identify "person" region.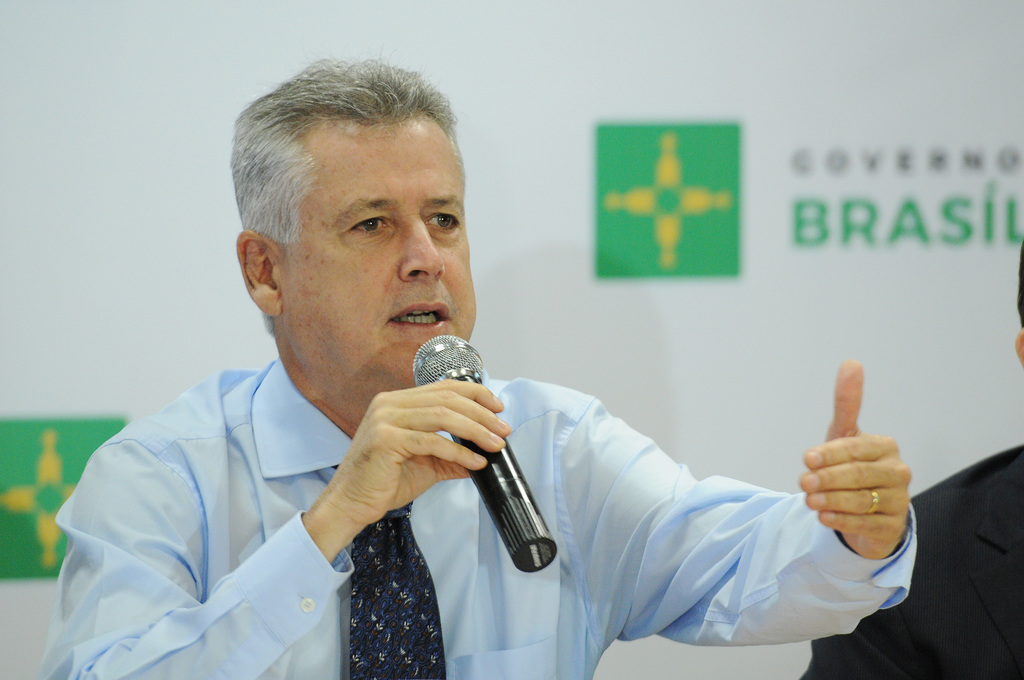
Region: crop(32, 46, 919, 679).
